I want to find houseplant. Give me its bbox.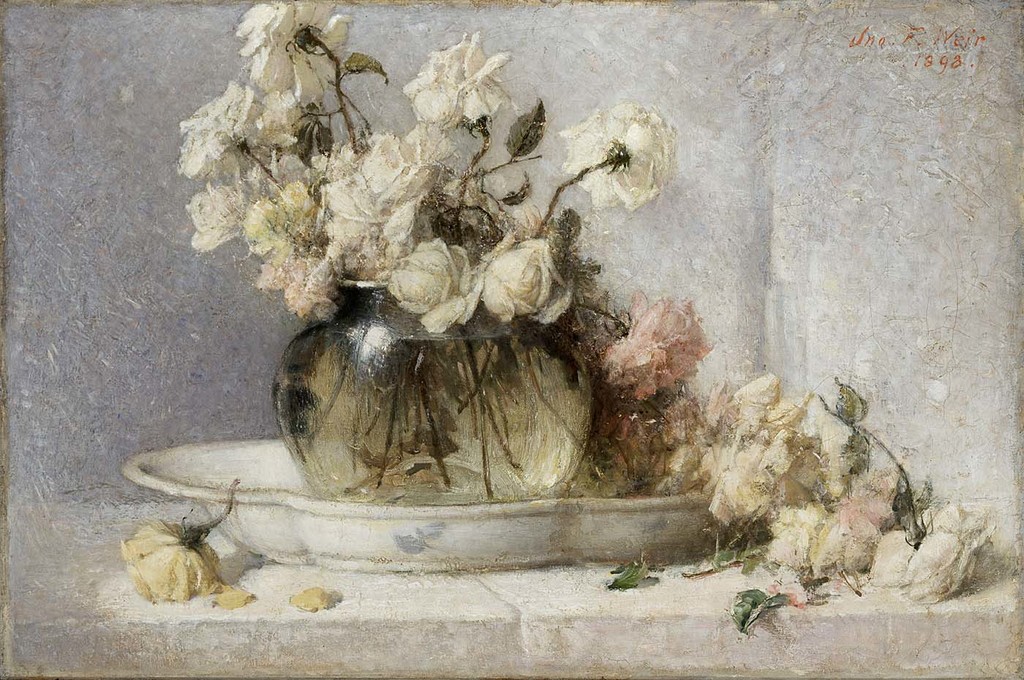
crop(176, 0, 674, 512).
